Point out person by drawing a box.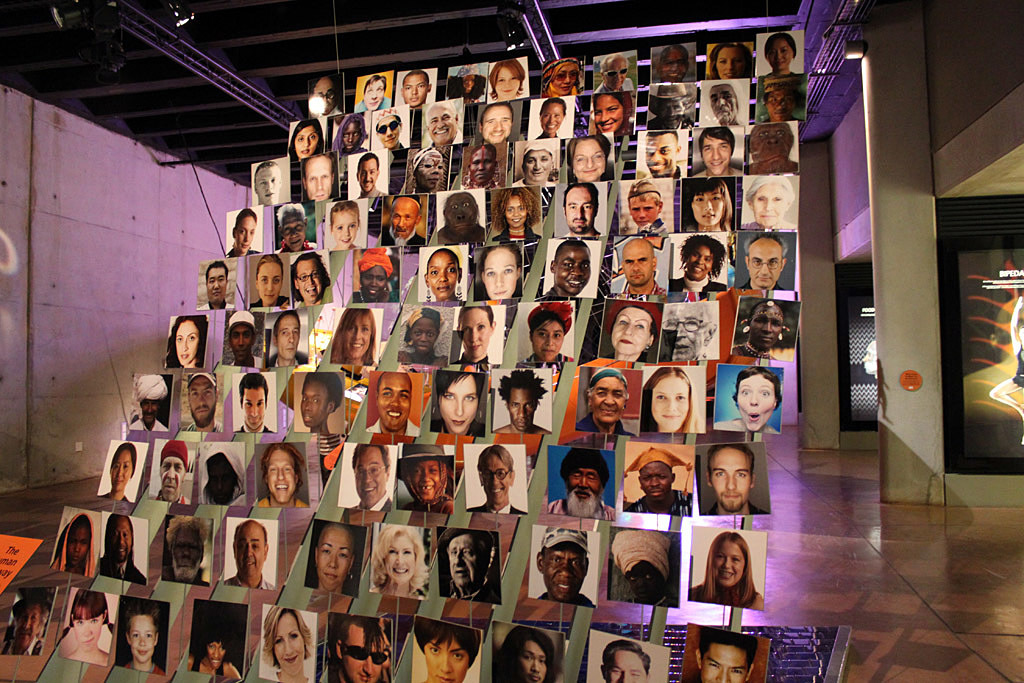
<region>535, 526, 596, 606</region>.
